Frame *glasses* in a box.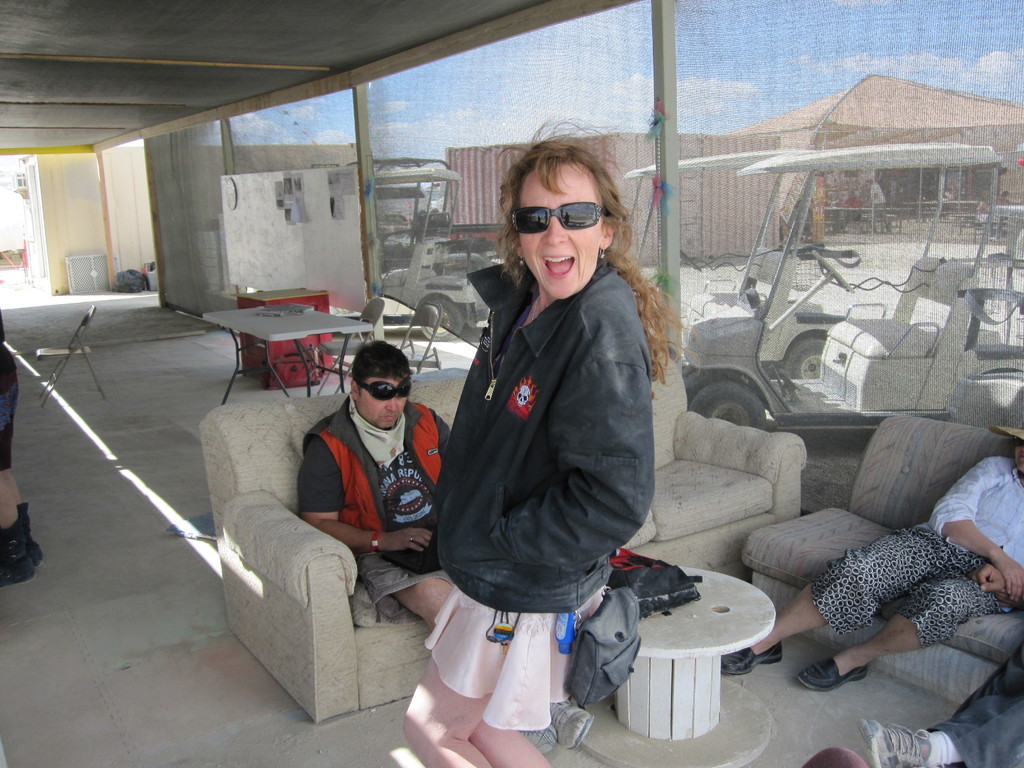
{"x1": 507, "y1": 199, "x2": 609, "y2": 235}.
